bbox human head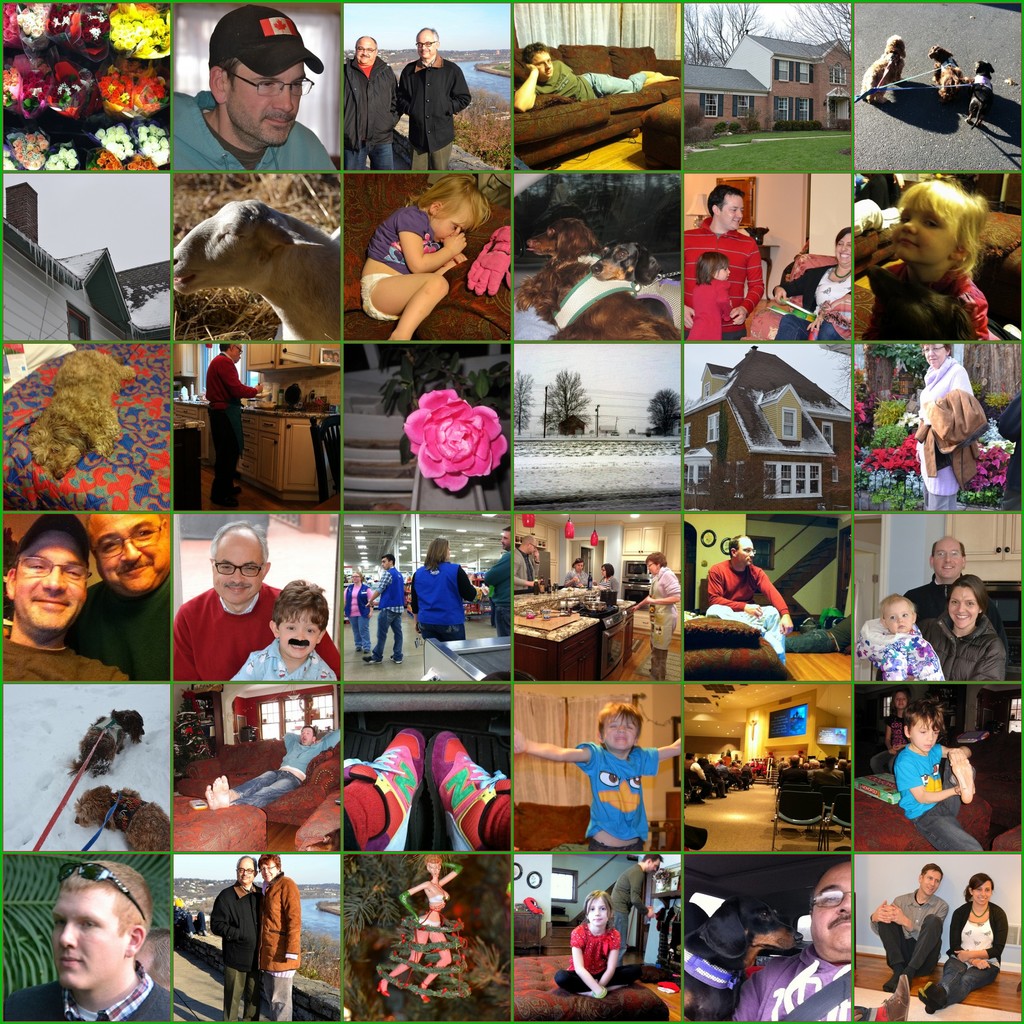
917:863:941:893
